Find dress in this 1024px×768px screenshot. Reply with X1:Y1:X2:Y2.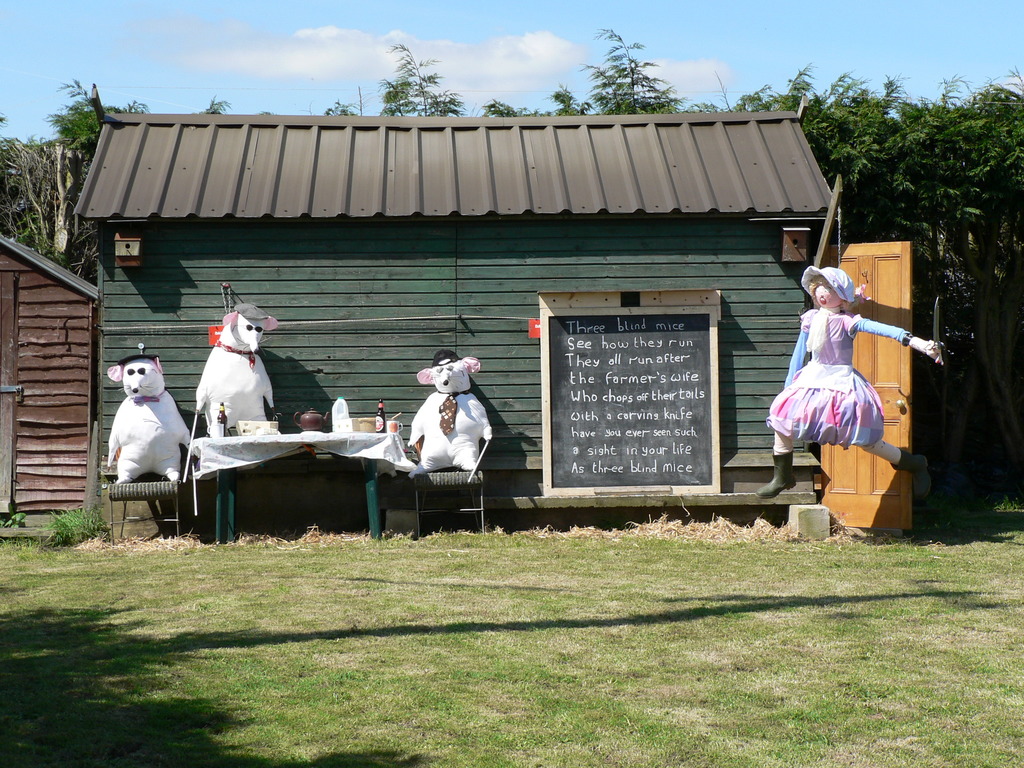
768:306:910:444.
